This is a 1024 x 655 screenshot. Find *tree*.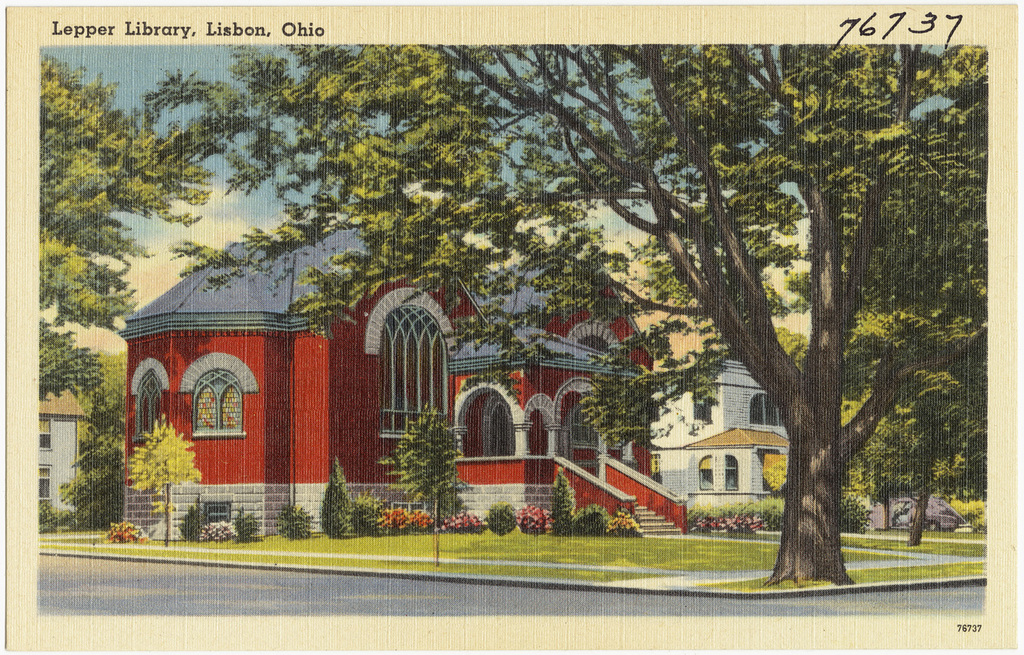
Bounding box: select_region(30, 323, 113, 408).
